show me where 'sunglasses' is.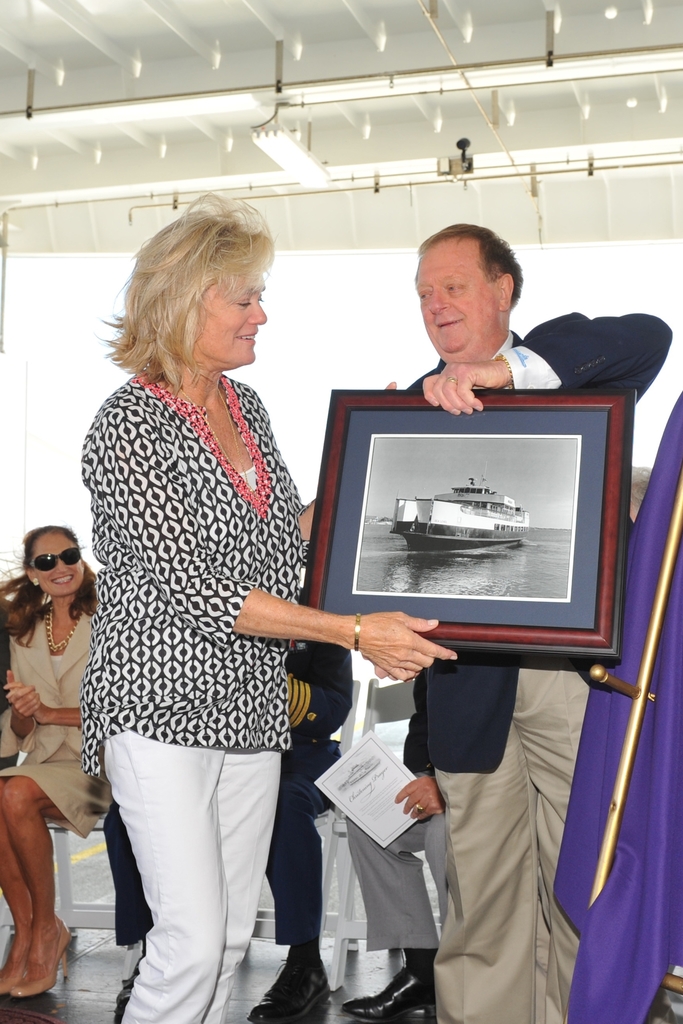
'sunglasses' is at bbox=(34, 547, 81, 570).
